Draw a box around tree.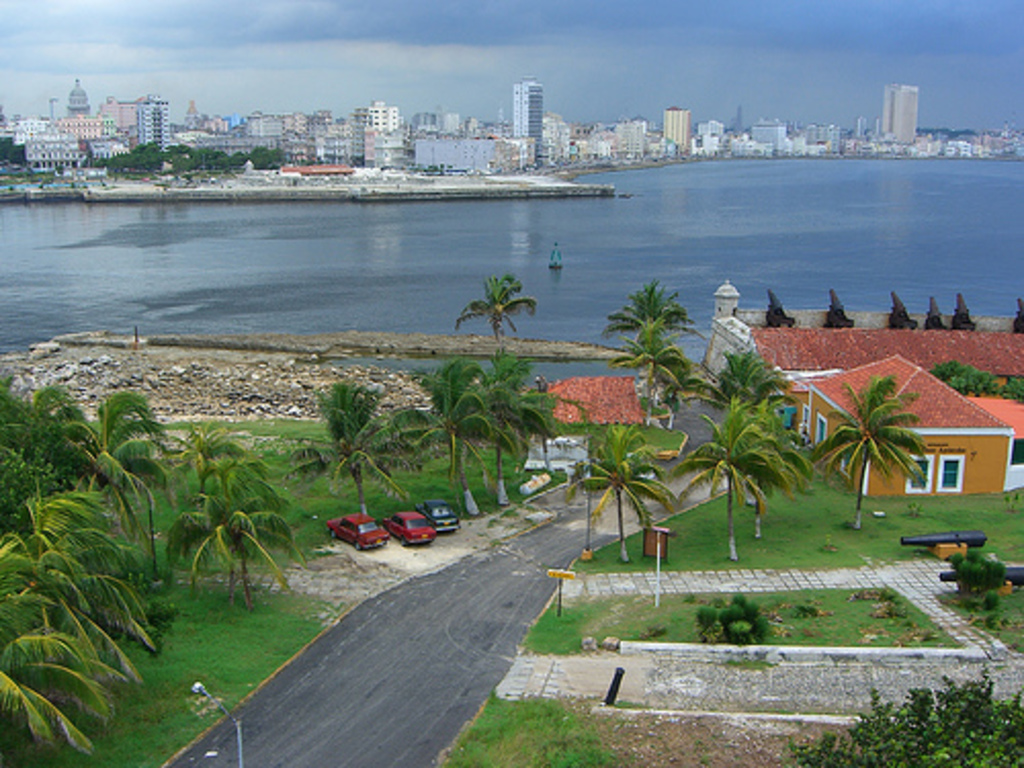
<bbox>702, 590, 778, 645</bbox>.
